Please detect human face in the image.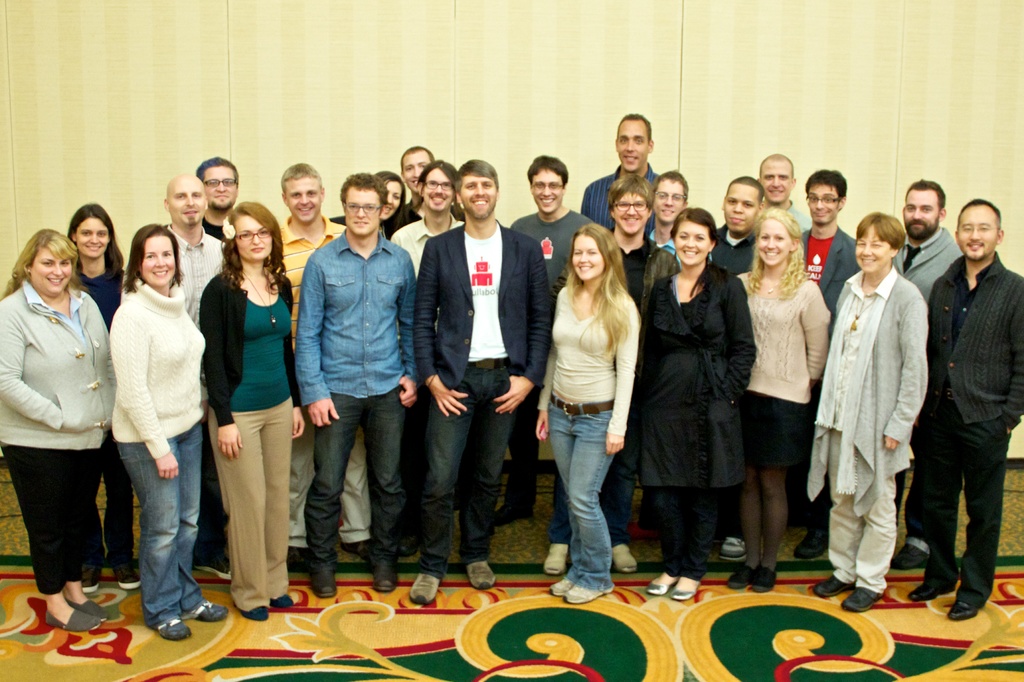
[755,216,792,265].
